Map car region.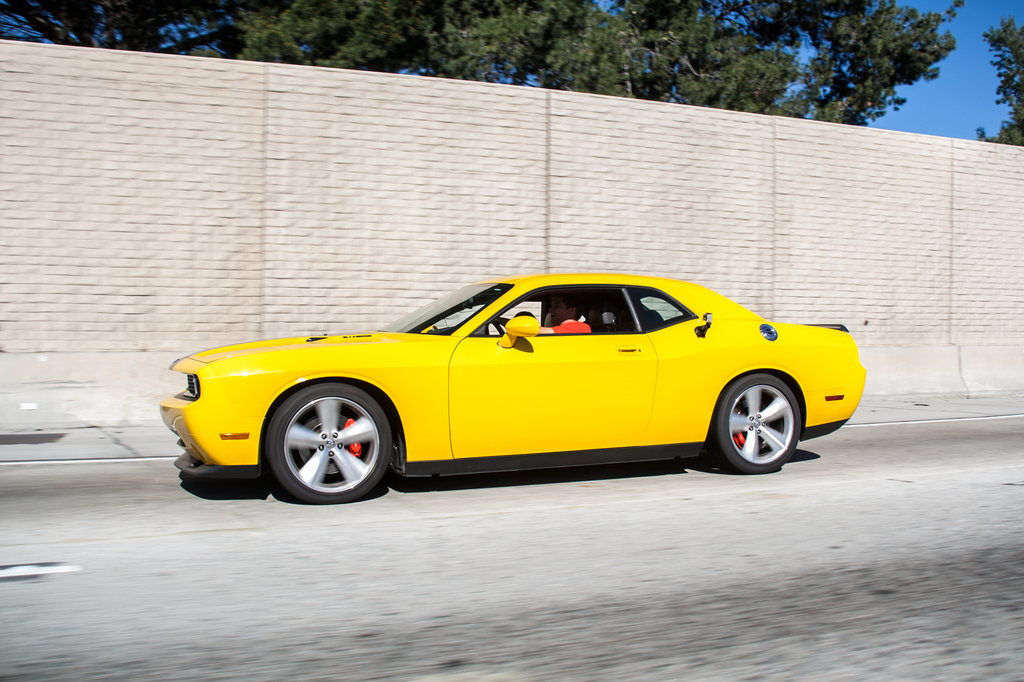
Mapped to crop(156, 269, 864, 504).
